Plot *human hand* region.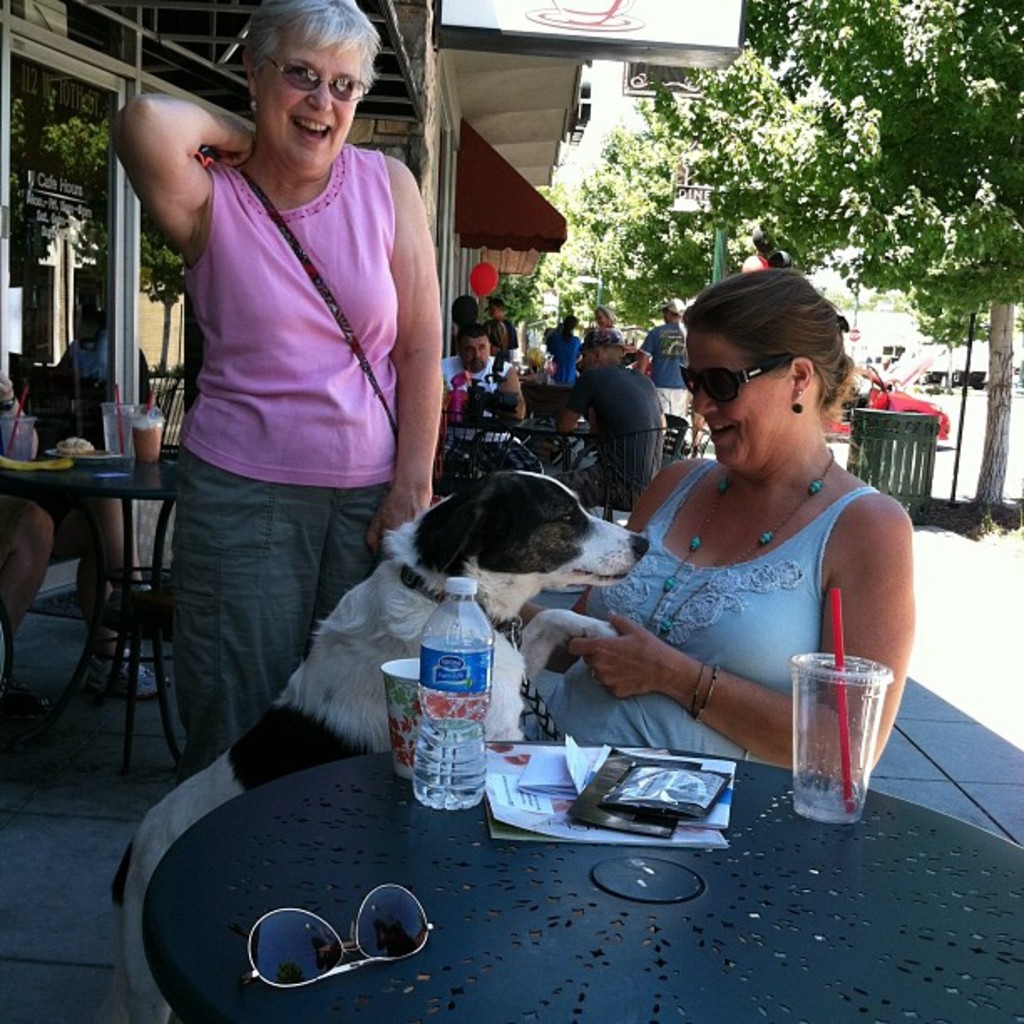
Plotted at x1=569, y1=629, x2=711, y2=730.
